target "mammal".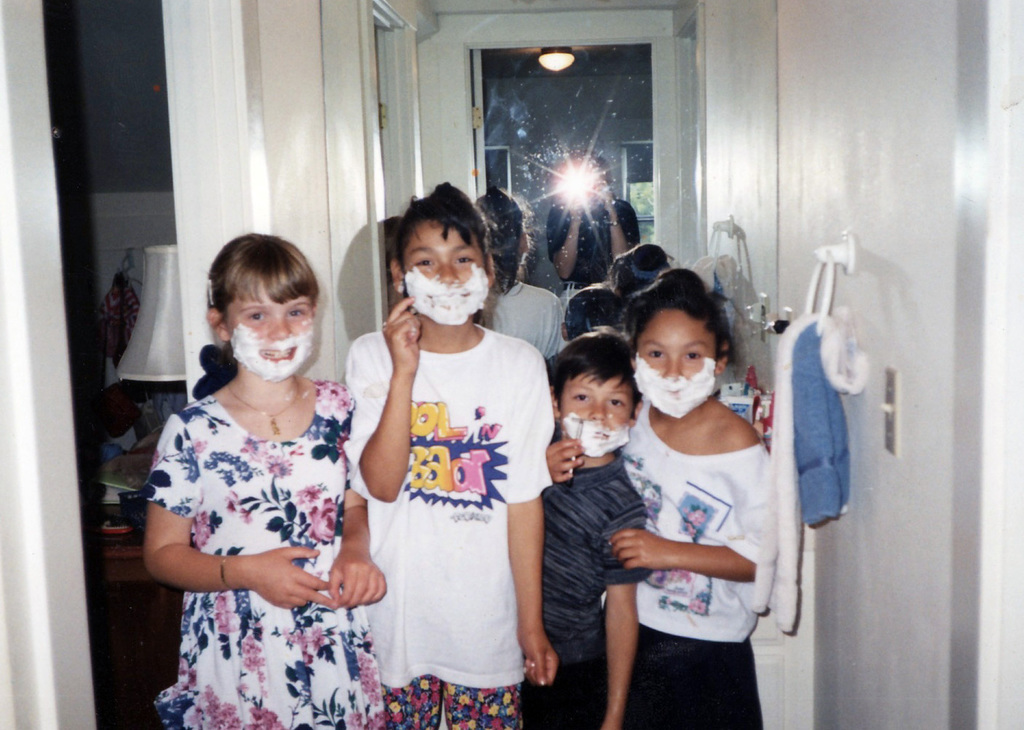
Target region: 537/267/771/729.
